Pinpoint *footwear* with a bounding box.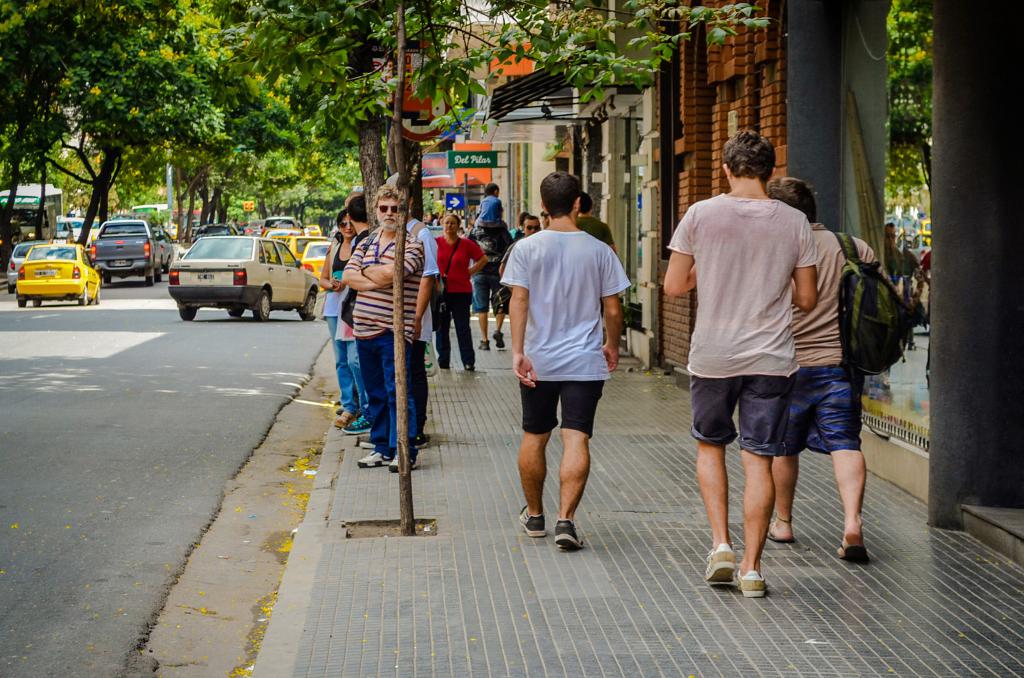
[412, 433, 429, 450].
